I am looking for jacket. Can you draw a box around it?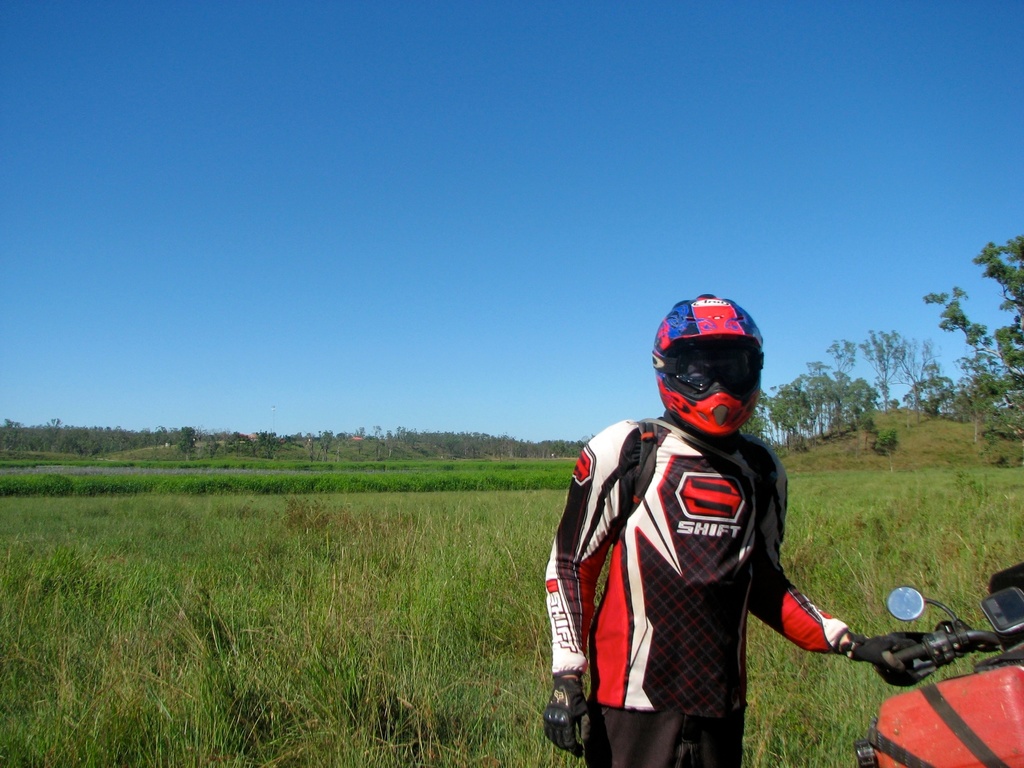
Sure, the bounding box is 564, 350, 808, 717.
